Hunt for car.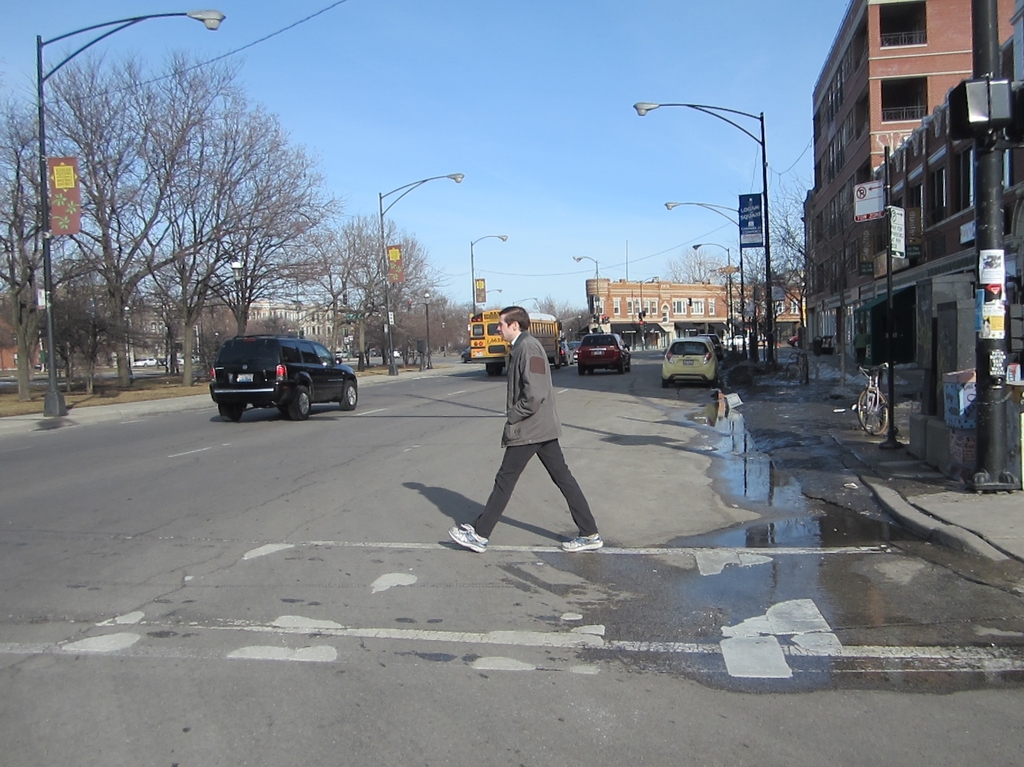
Hunted down at [x1=559, y1=338, x2=576, y2=367].
